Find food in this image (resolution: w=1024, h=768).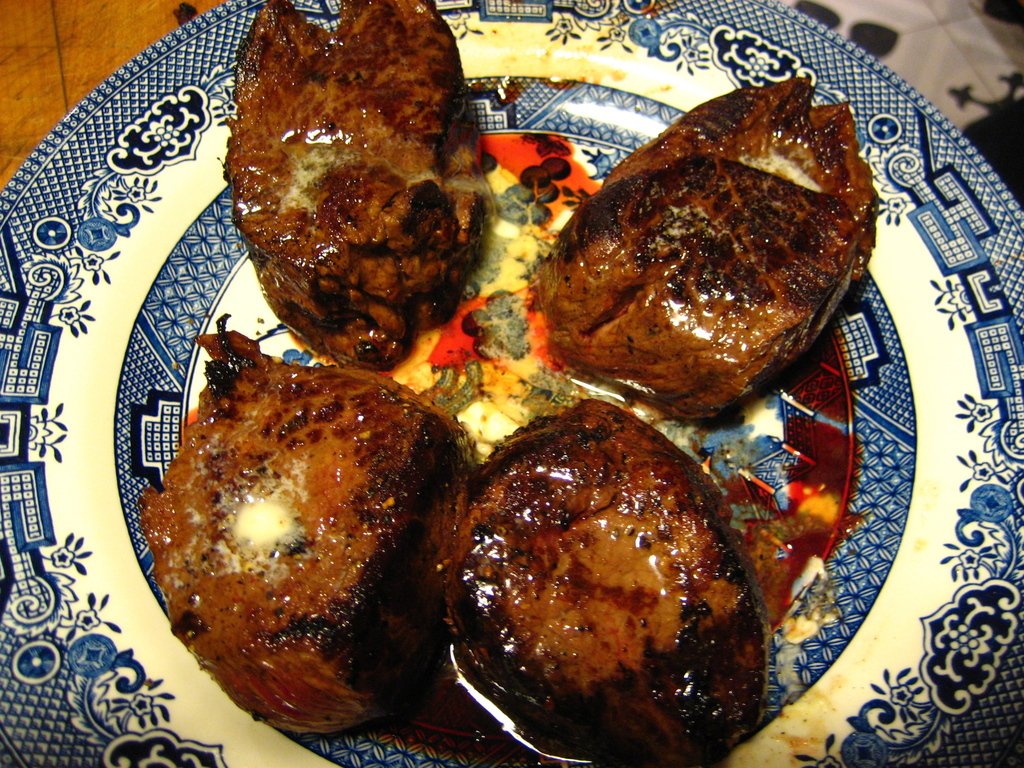
<region>536, 76, 881, 431</region>.
